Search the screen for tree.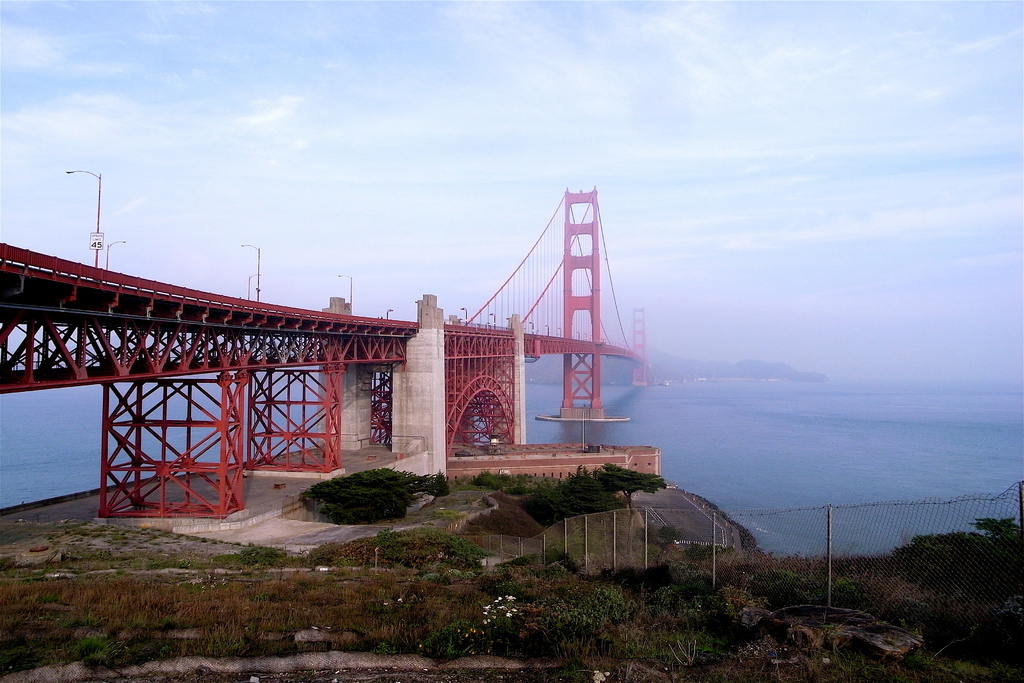
Found at region(879, 519, 1023, 599).
